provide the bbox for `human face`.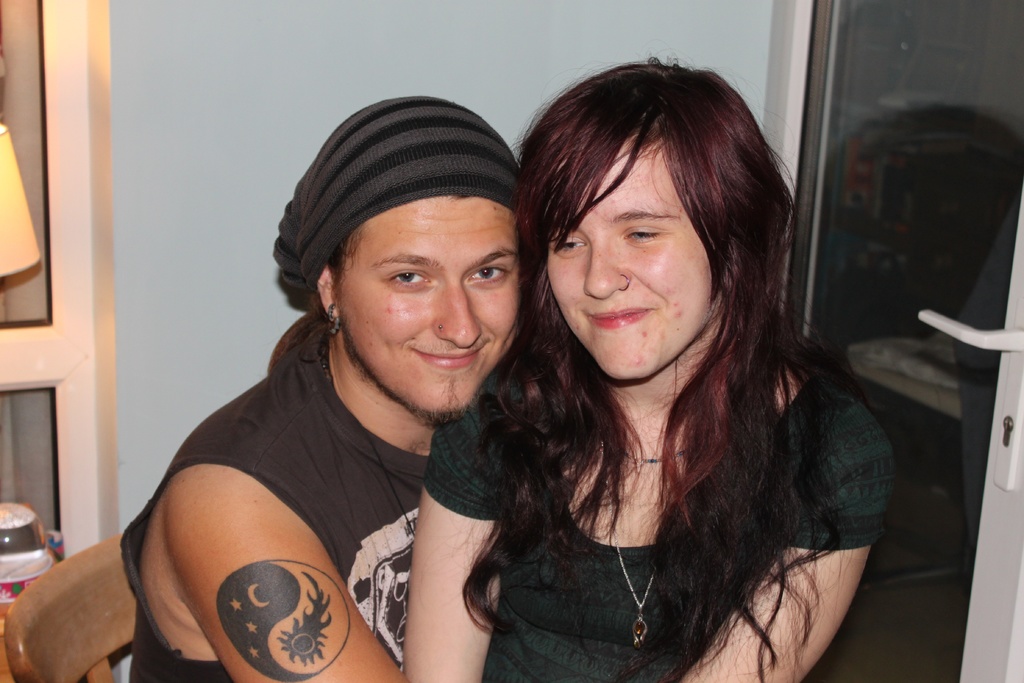
pyautogui.locateOnScreen(340, 193, 514, 421).
